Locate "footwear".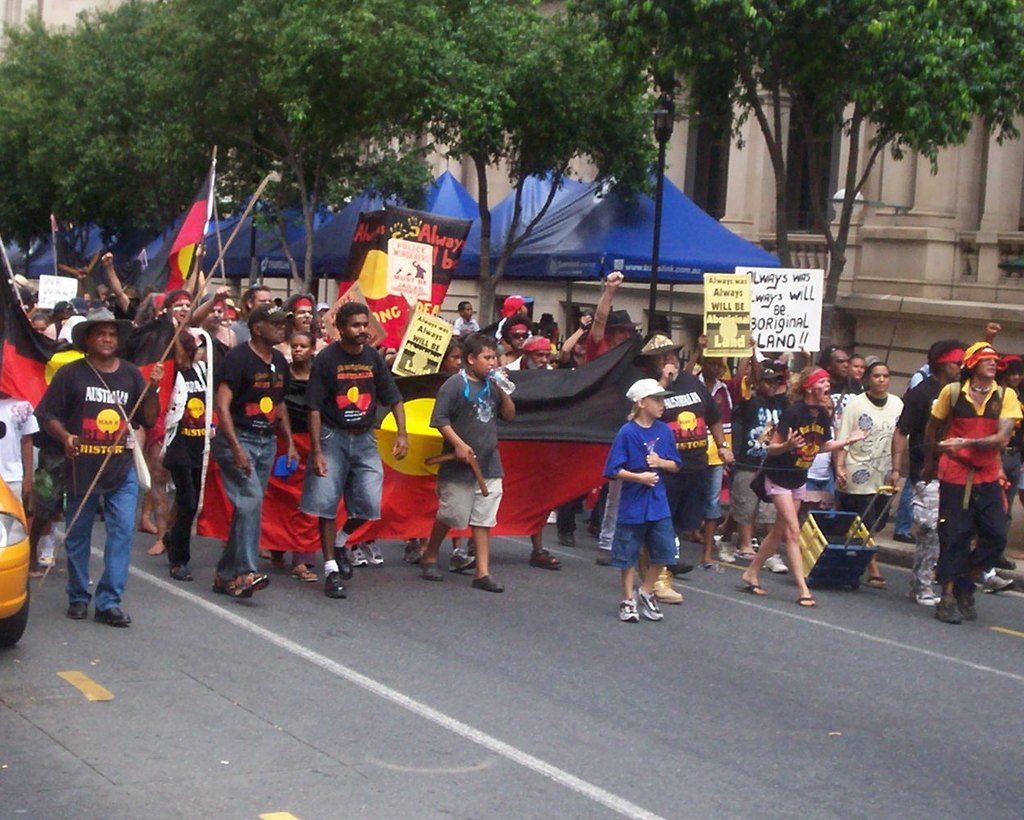
Bounding box: 560 530 577 547.
